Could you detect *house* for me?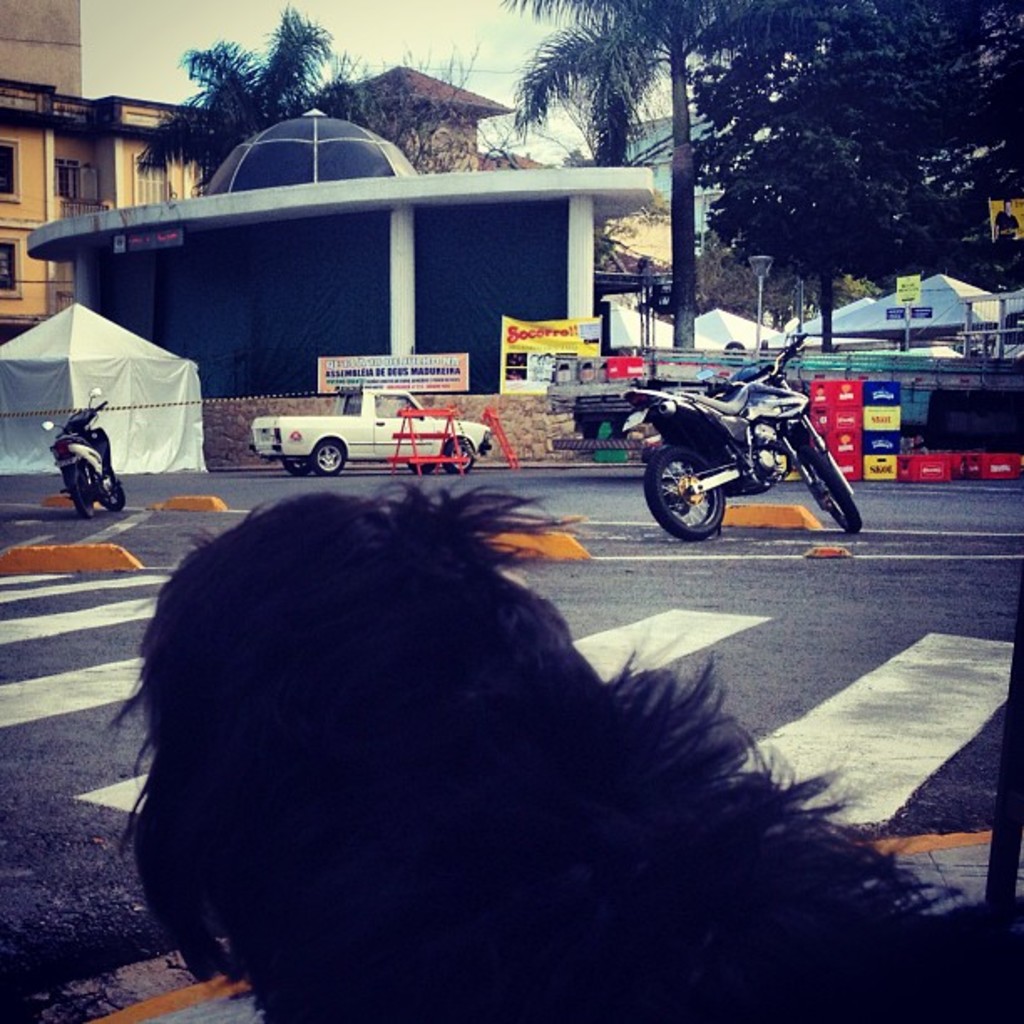
Detection result: {"x1": 22, "y1": 105, "x2": 616, "y2": 393}.
